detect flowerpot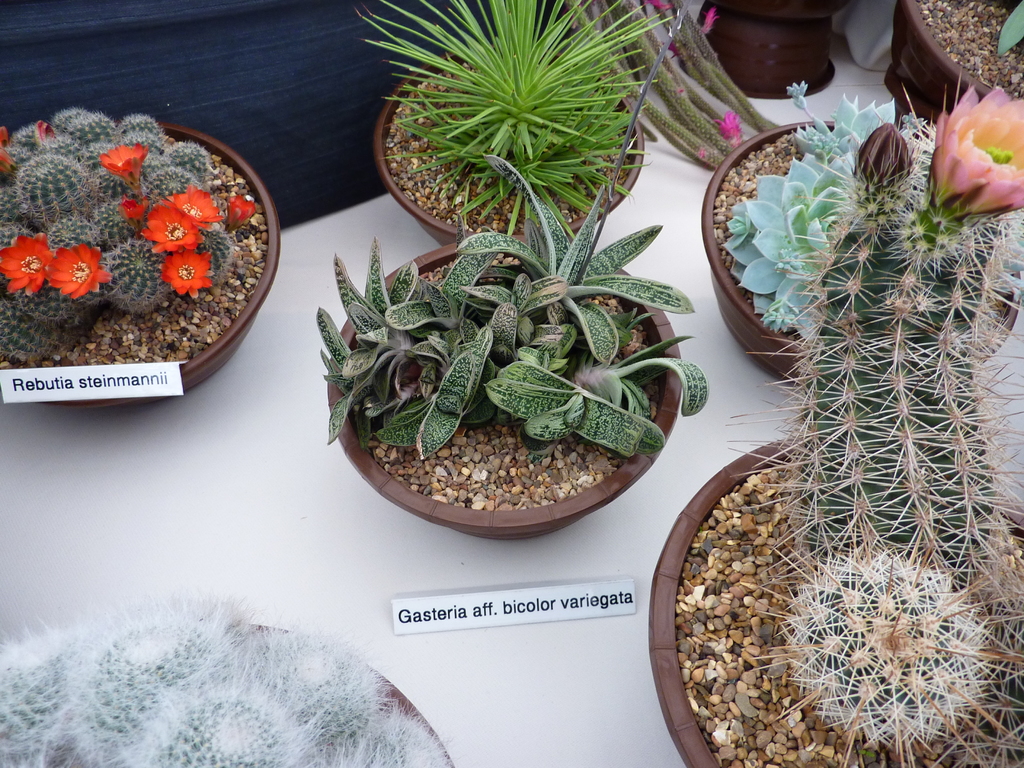
<box>372,37,644,247</box>
